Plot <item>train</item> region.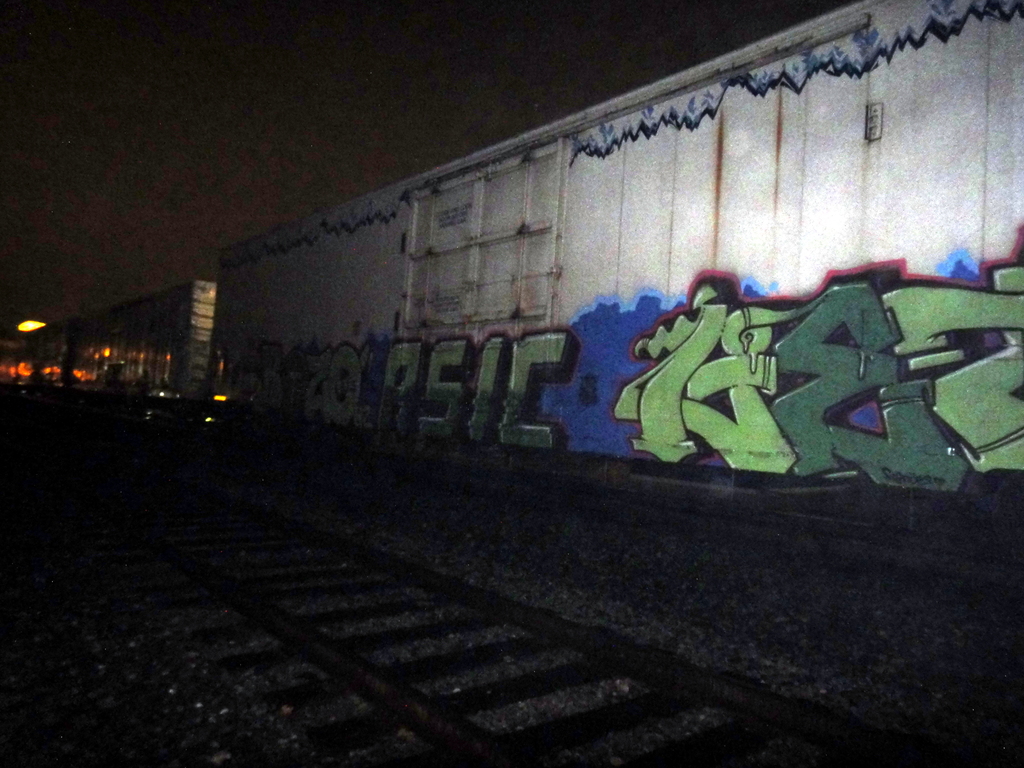
Plotted at <region>0, 0, 1023, 557</region>.
